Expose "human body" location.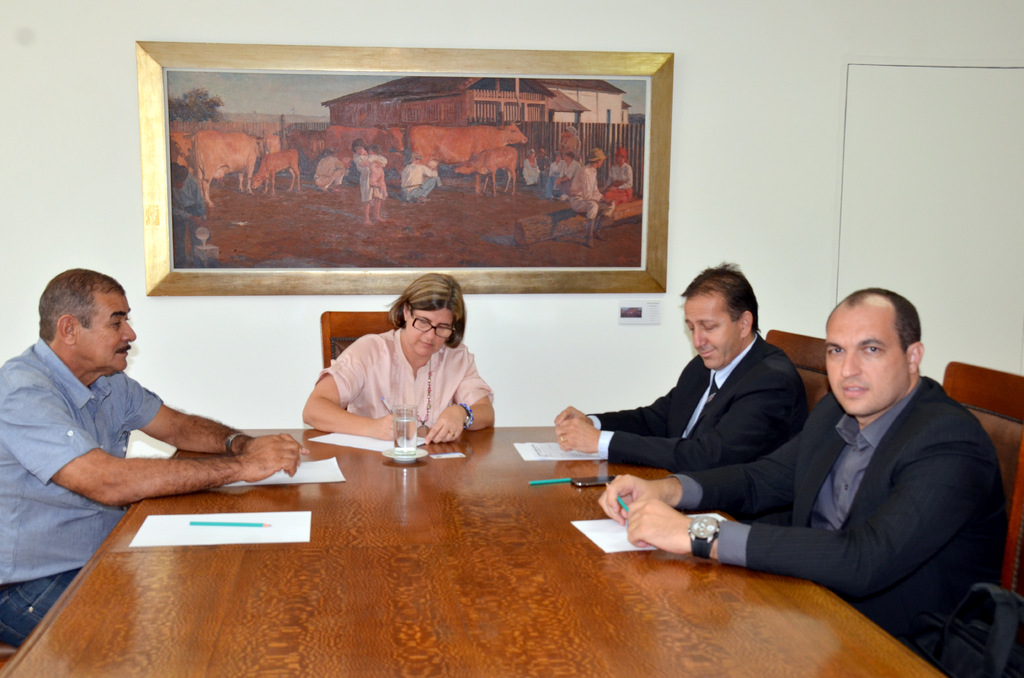
Exposed at x1=6, y1=287, x2=305, y2=567.
